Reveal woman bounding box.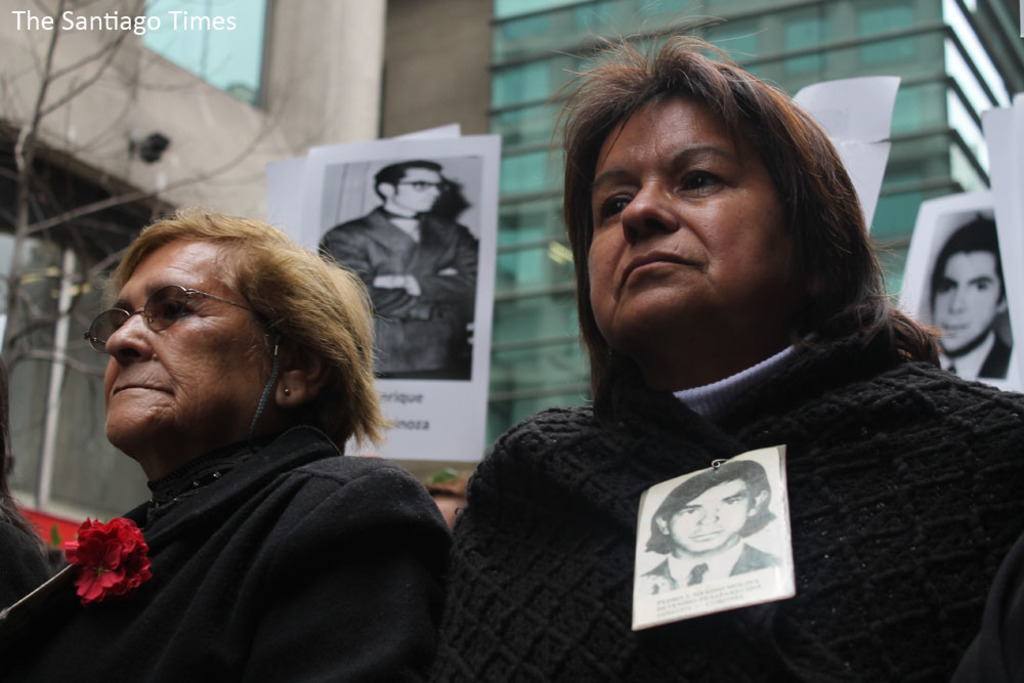
Revealed: Rect(0, 206, 454, 682).
